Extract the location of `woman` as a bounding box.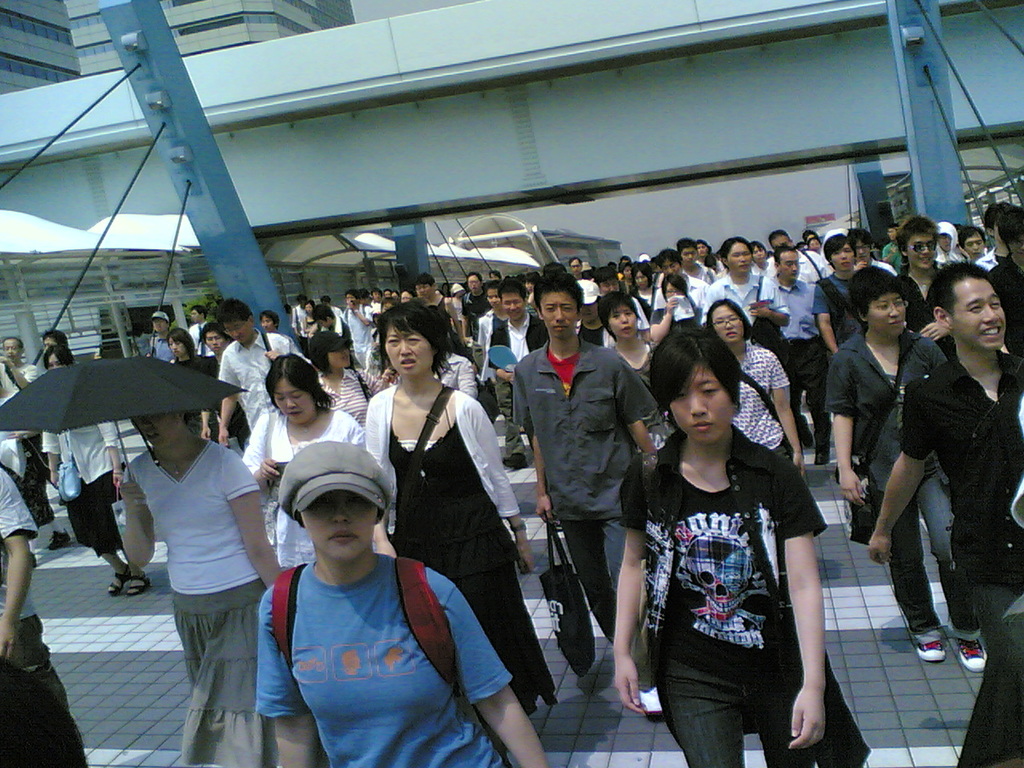
[x1=612, y1=326, x2=875, y2=767].
